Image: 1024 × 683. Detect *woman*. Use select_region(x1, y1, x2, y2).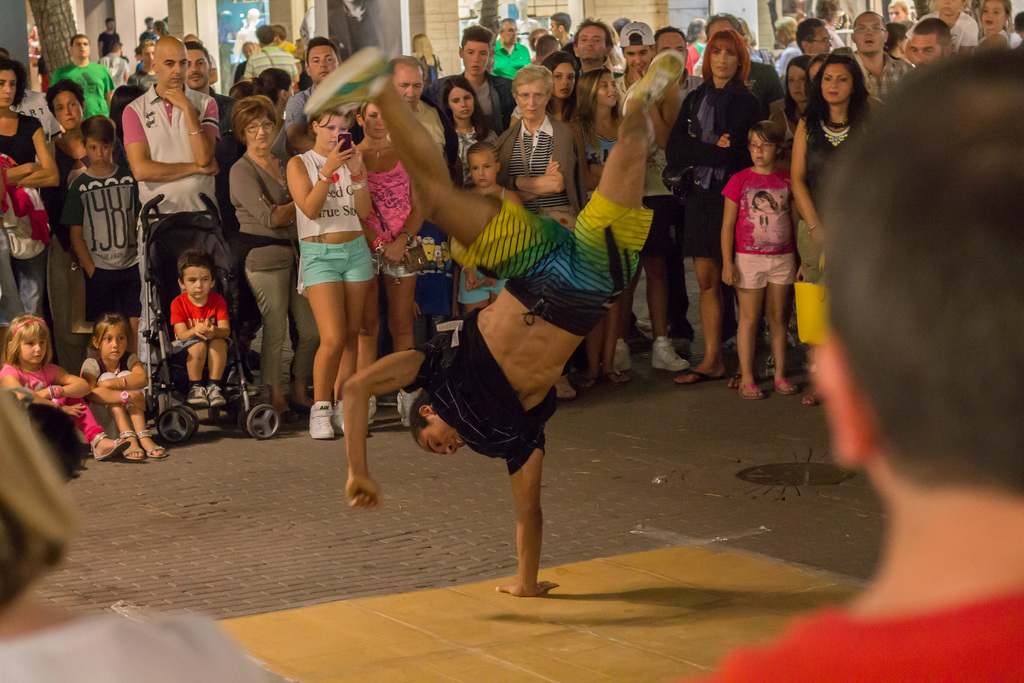
select_region(0, 378, 285, 682).
